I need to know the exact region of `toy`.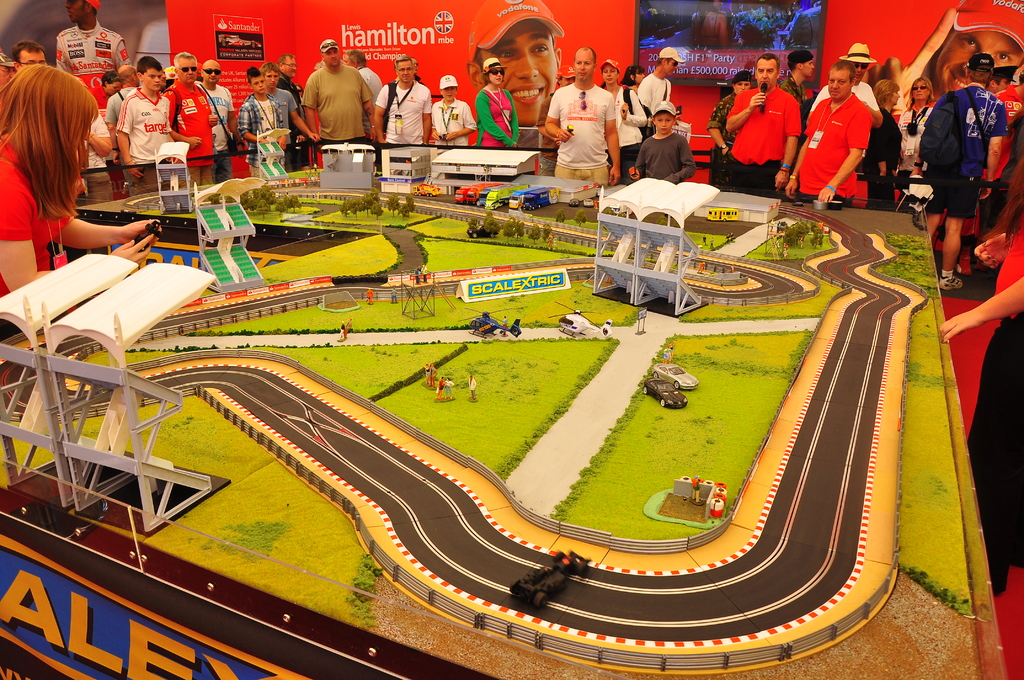
Region: <box>422,362,430,384</box>.
